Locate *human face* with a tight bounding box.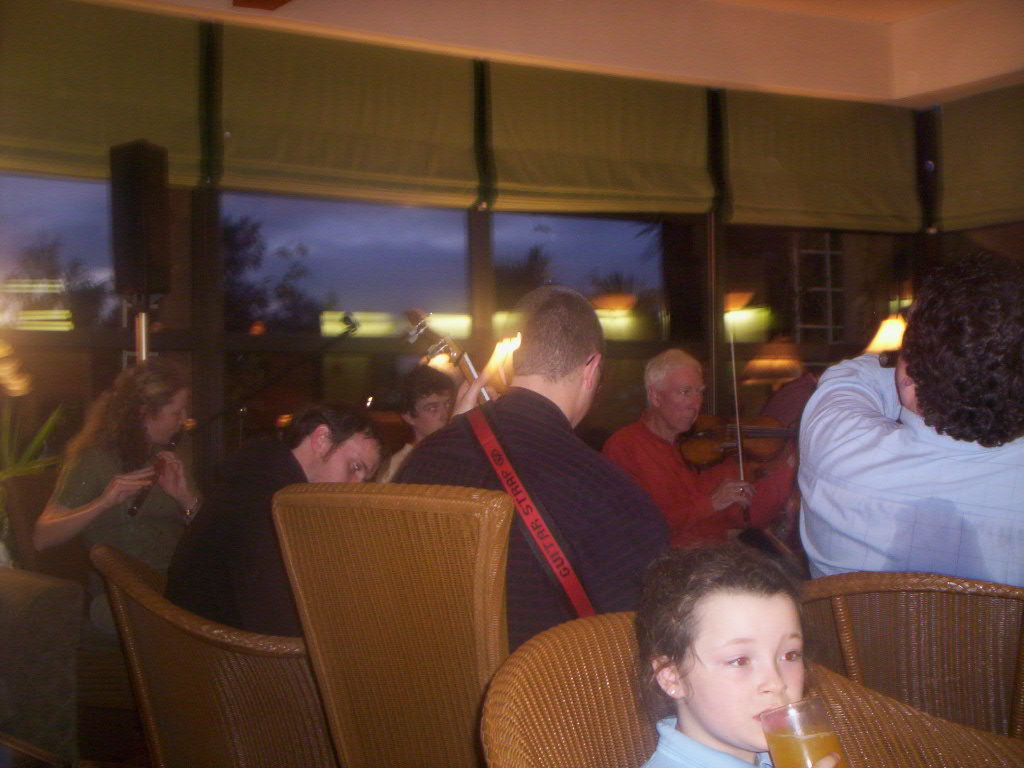
{"left": 155, "top": 389, "right": 187, "bottom": 445}.
